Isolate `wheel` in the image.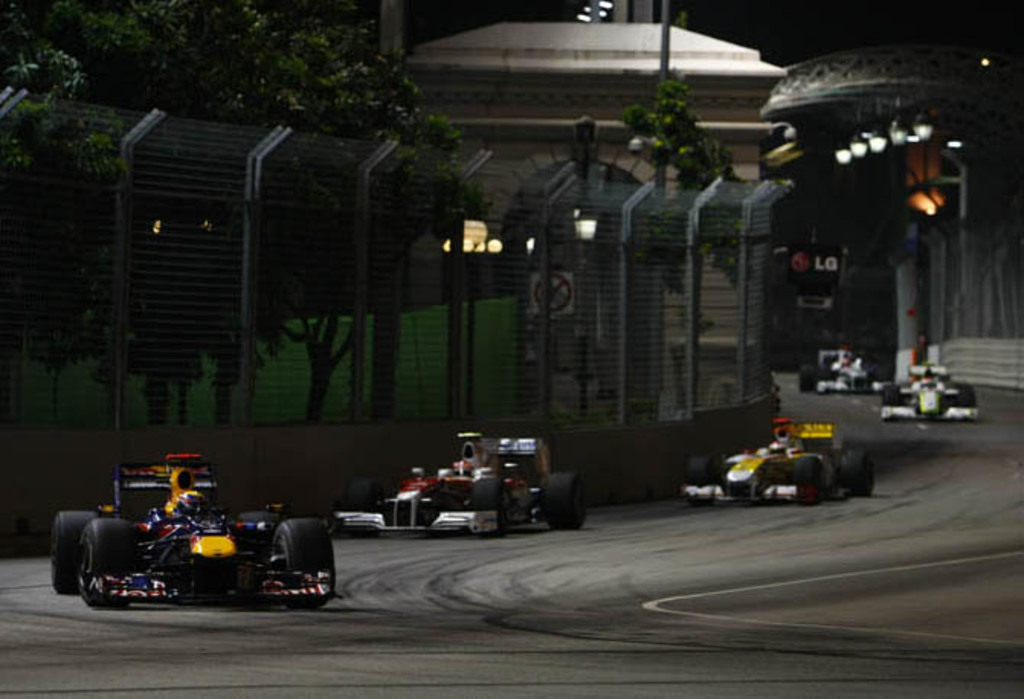
Isolated region: Rect(464, 478, 508, 537).
